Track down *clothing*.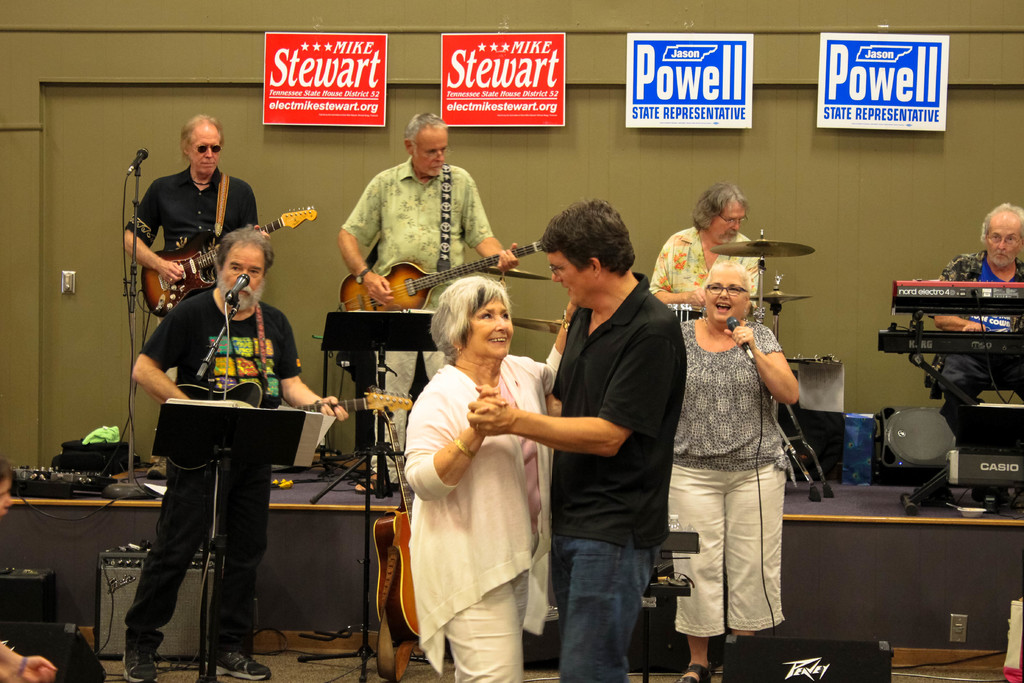
Tracked to box=[399, 326, 569, 658].
